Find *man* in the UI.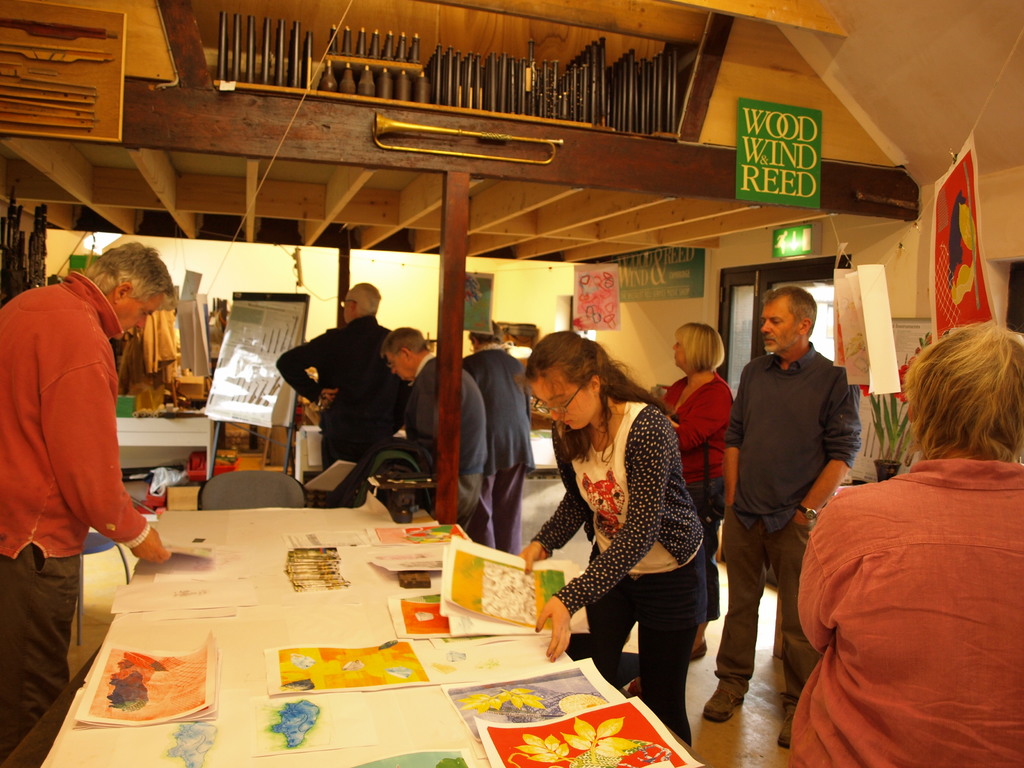
UI element at Rect(372, 328, 500, 562).
